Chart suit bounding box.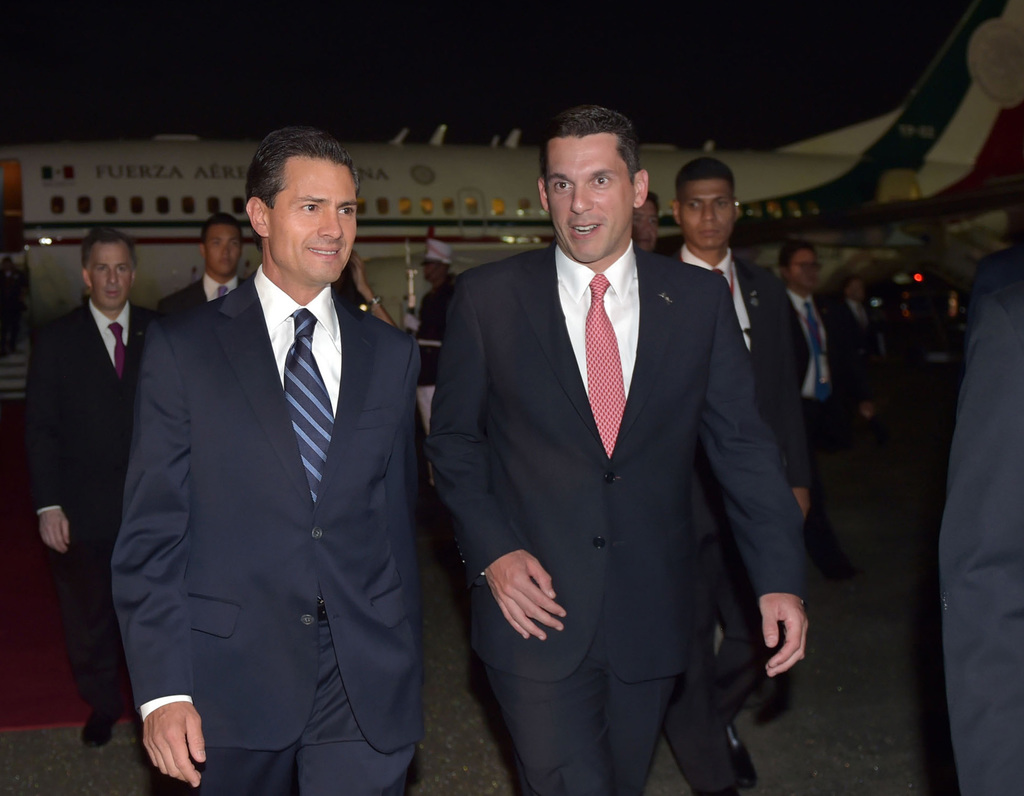
Charted: 157:273:250:335.
